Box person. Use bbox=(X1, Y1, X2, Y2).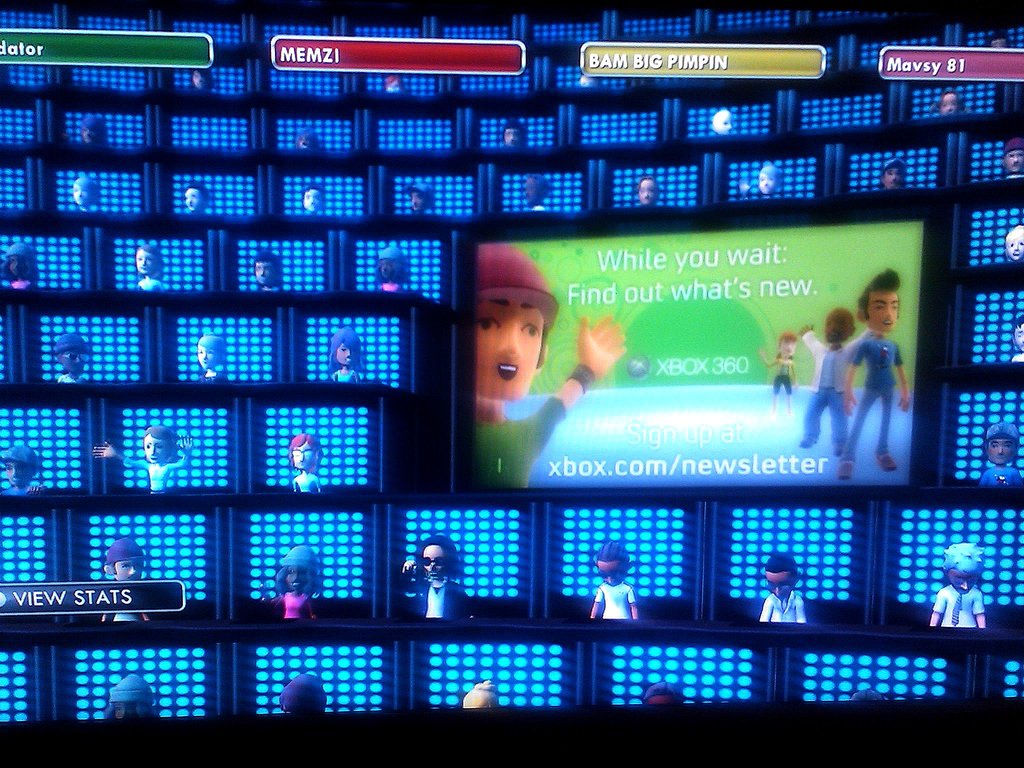
bbox=(250, 252, 282, 292).
